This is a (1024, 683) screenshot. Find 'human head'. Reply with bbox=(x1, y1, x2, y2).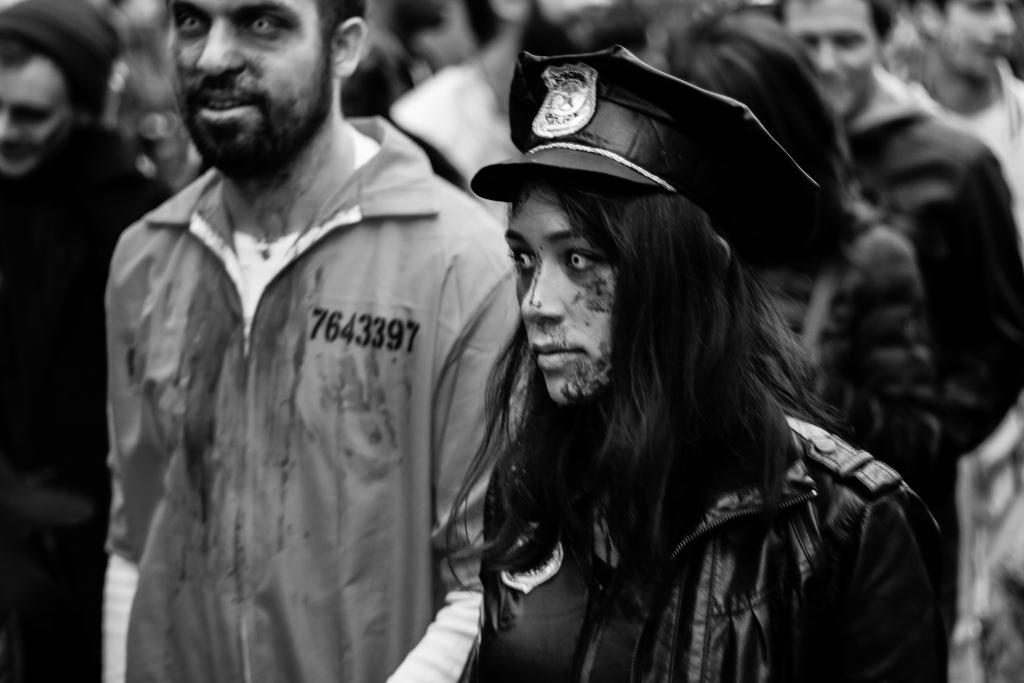
bbox=(916, 0, 1015, 81).
